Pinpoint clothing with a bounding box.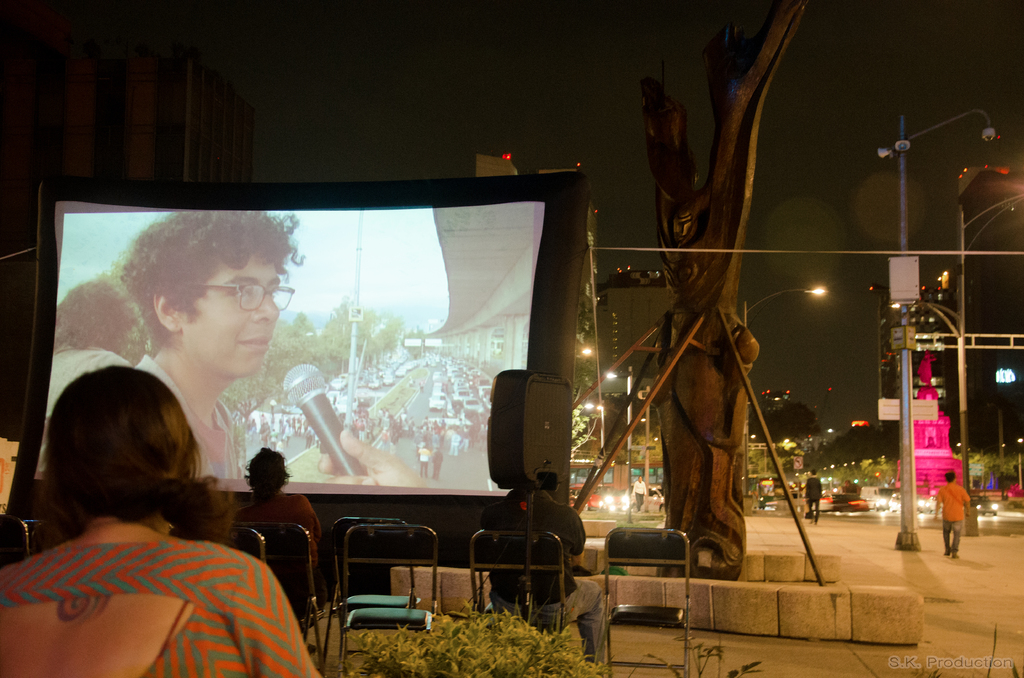
pyautogui.locateOnScreen(137, 355, 234, 481).
